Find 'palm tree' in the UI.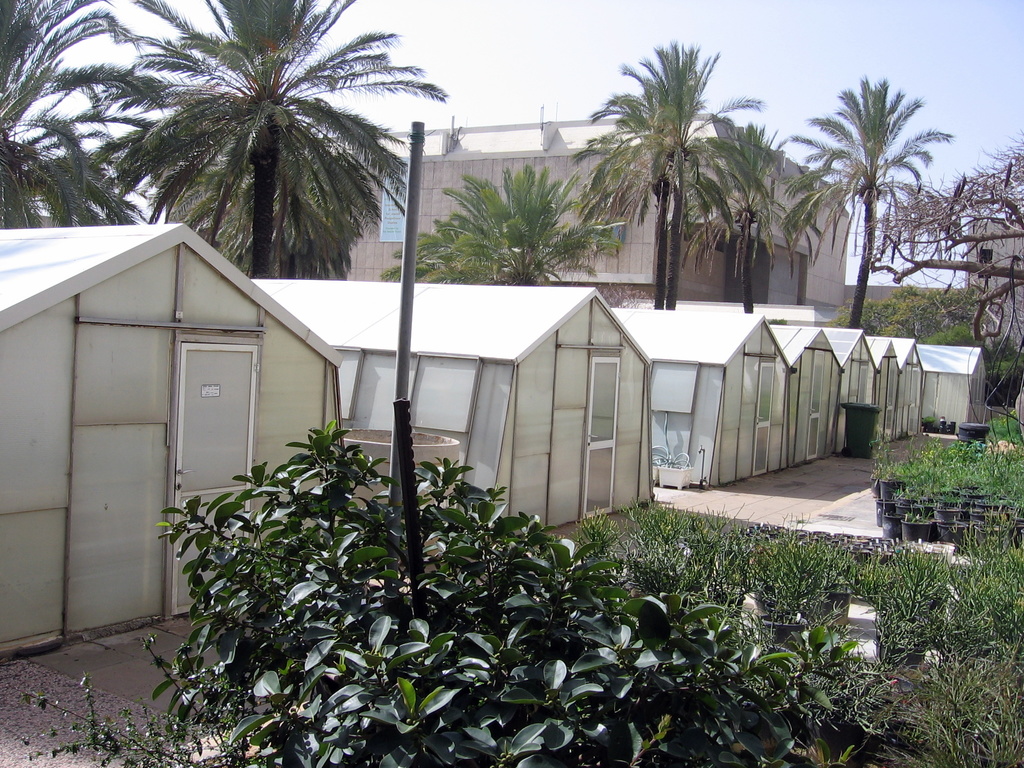
UI element at box=[140, 0, 420, 271].
